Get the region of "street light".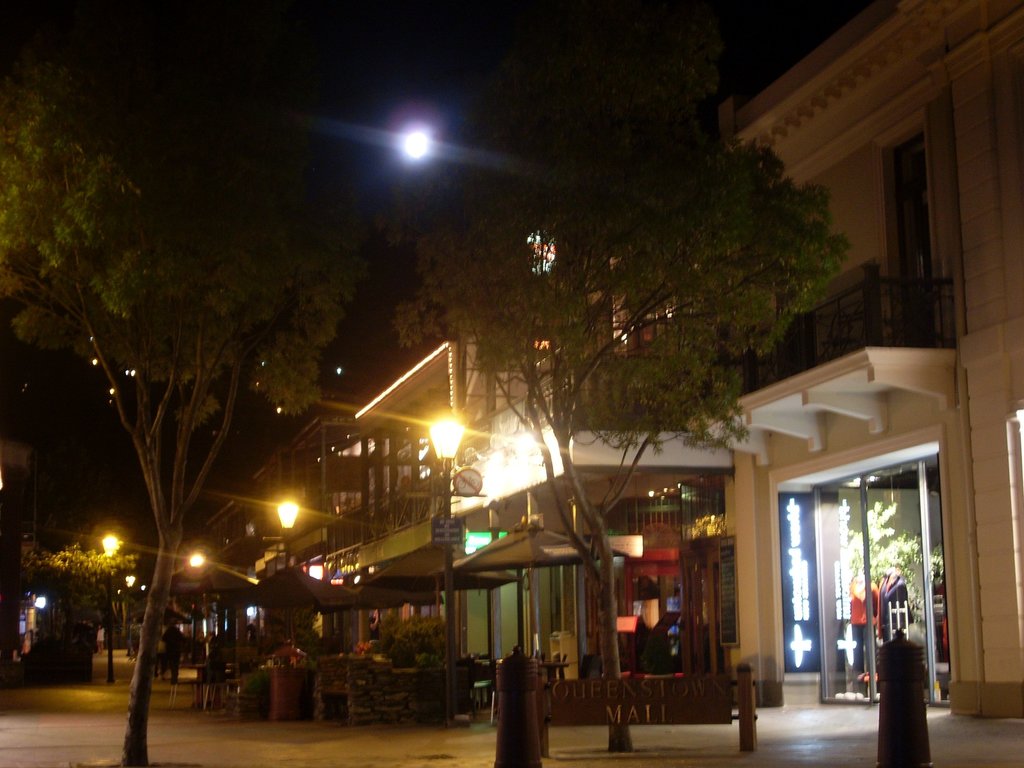
l=268, t=493, r=305, b=646.
